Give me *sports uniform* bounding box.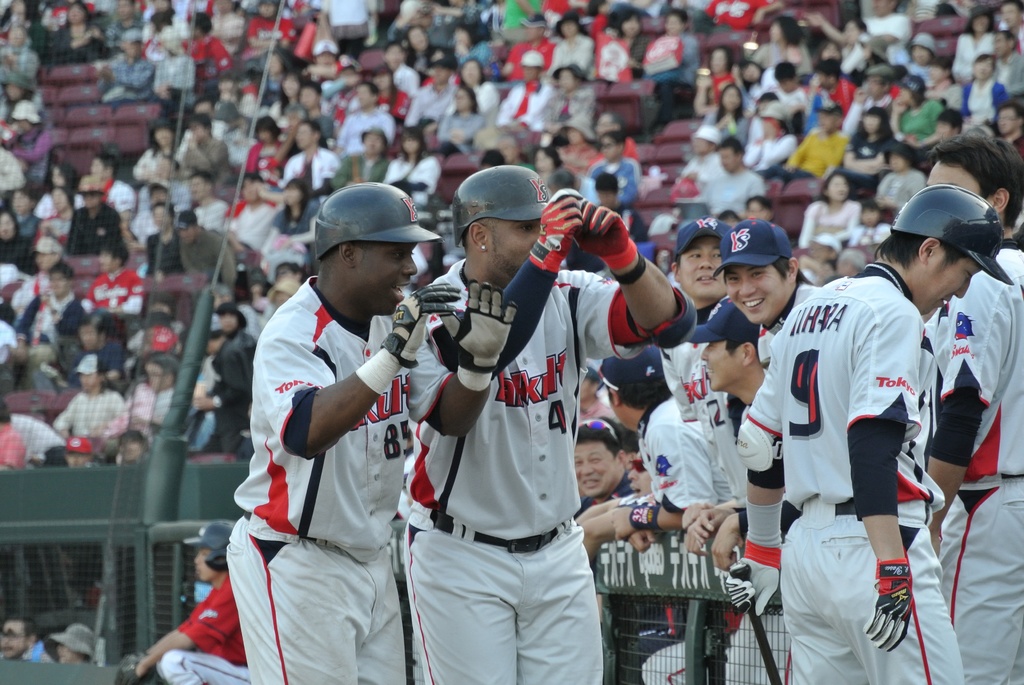
region(163, 524, 259, 680).
